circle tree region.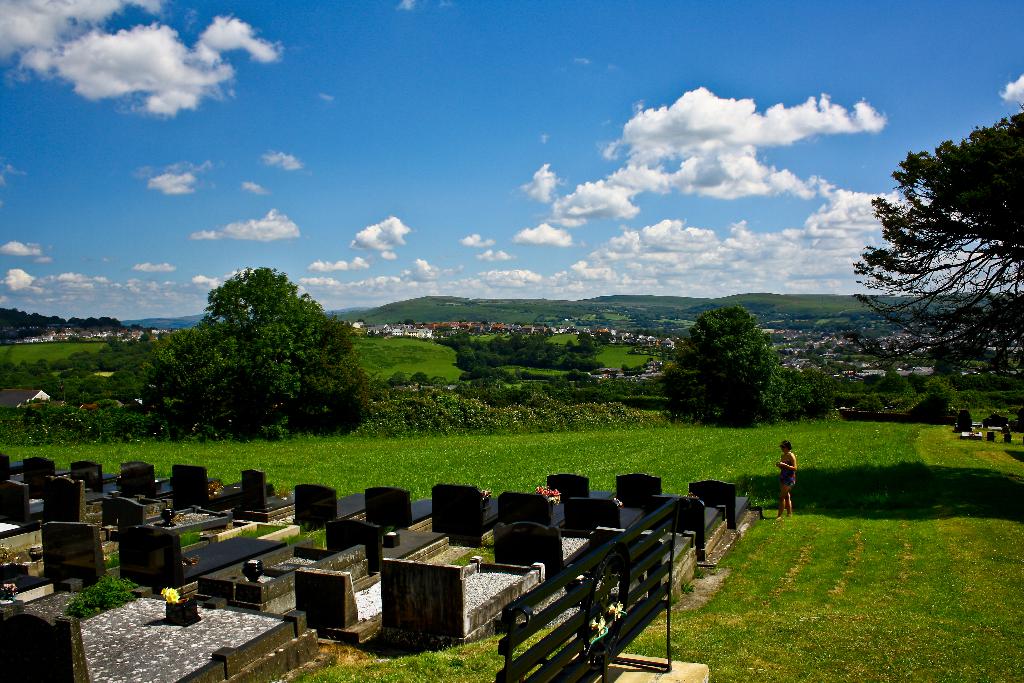
Region: {"left": 666, "top": 297, "right": 804, "bottom": 429}.
